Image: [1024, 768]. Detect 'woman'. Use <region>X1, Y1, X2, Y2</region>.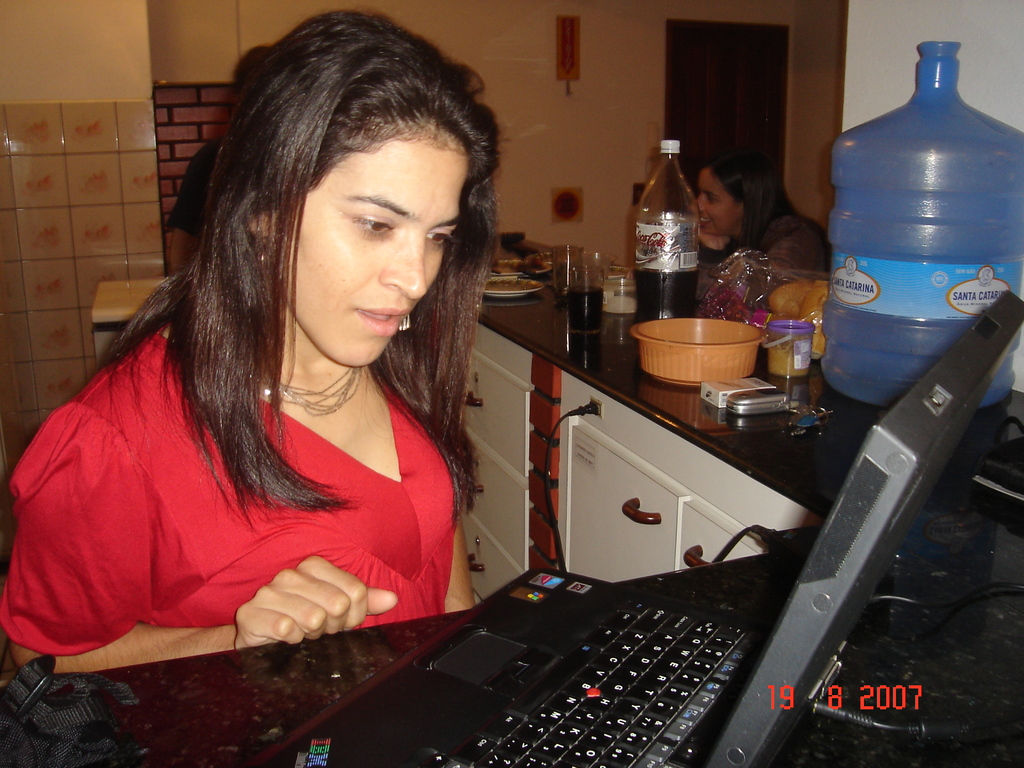
<region>687, 145, 826, 301</region>.
